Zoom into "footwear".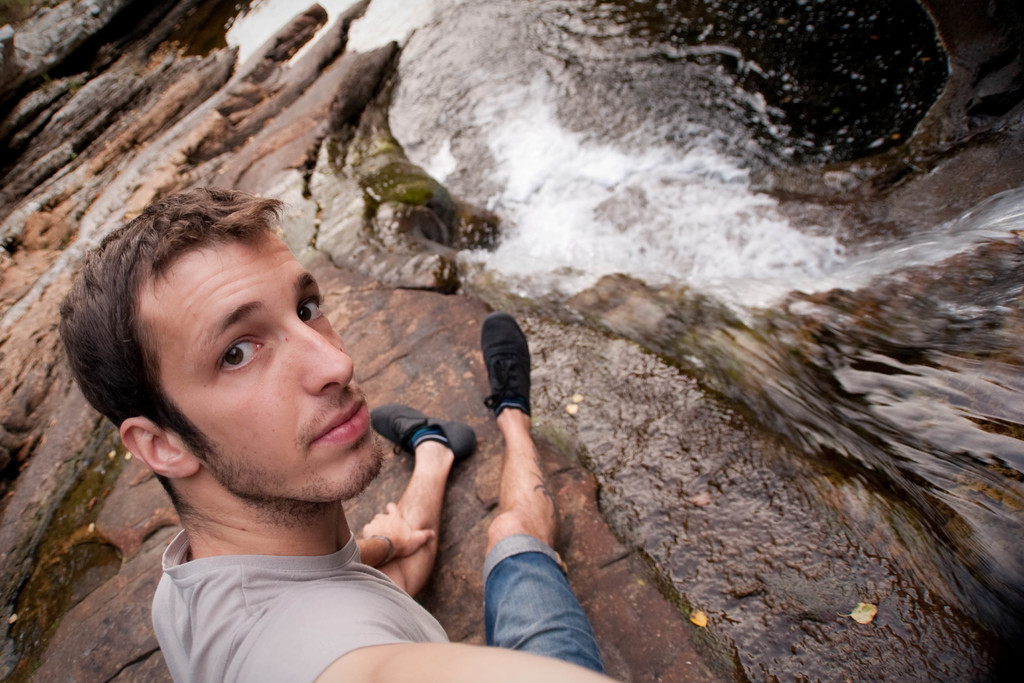
Zoom target: (x1=371, y1=401, x2=481, y2=465).
